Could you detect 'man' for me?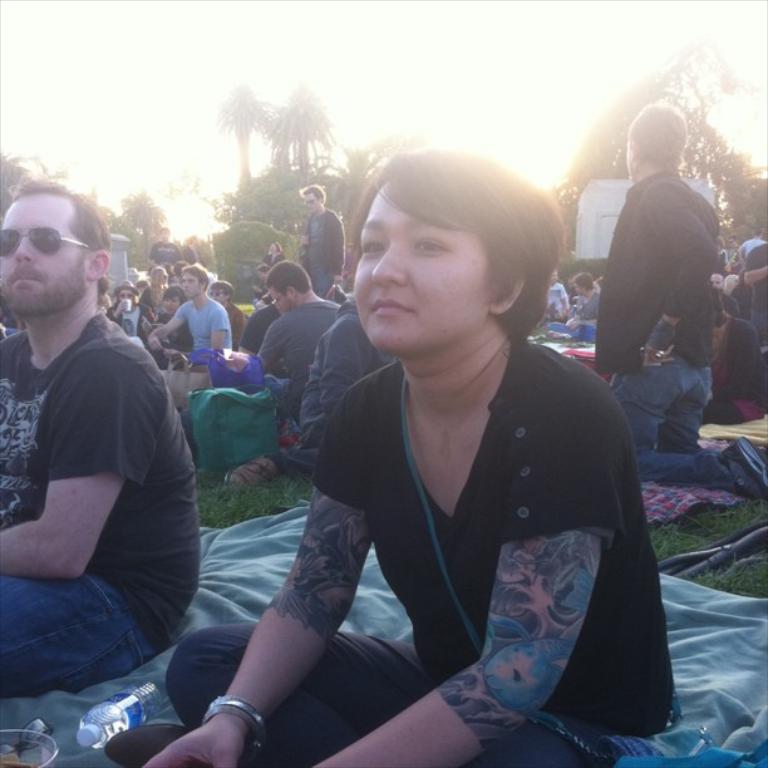
Detection result: bbox=[297, 184, 348, 301].
